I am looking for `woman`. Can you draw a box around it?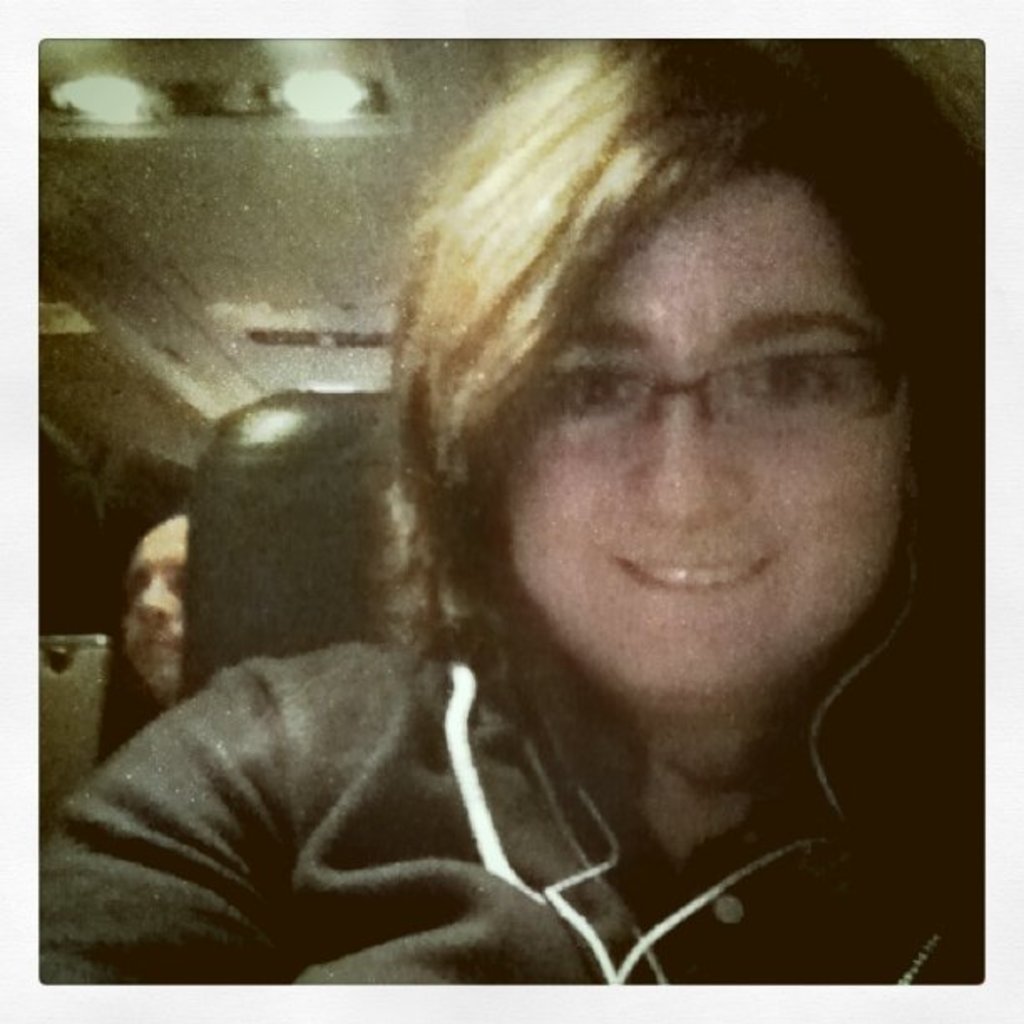
Sure, the bounding box is left=67, top=55, right=982, bottom=980.
